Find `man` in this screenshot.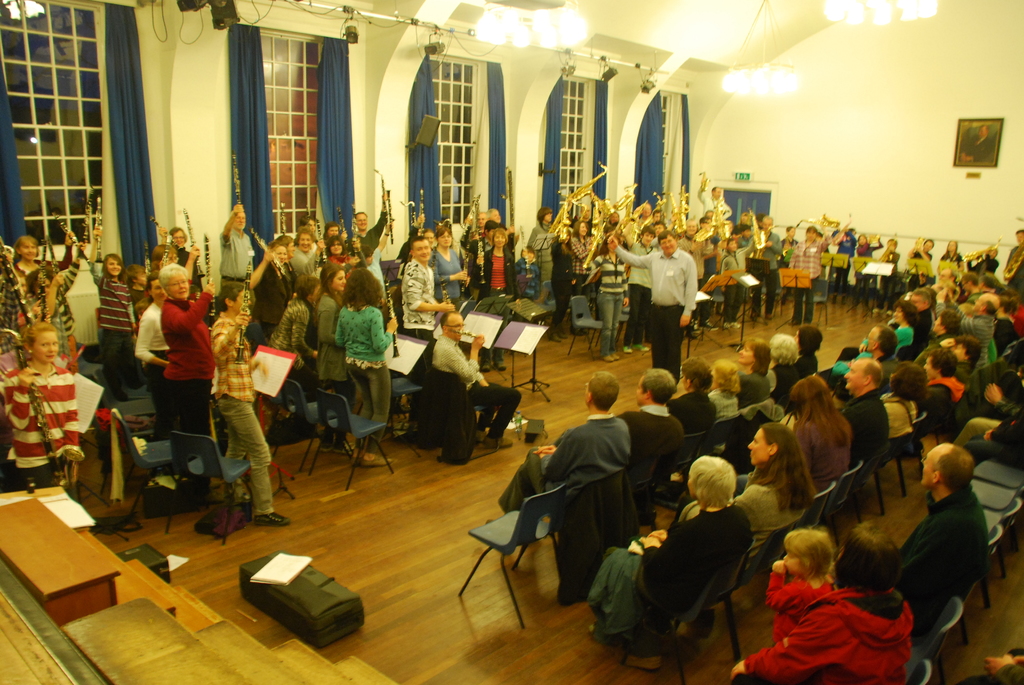
The bounding box for `man` is <box>596,227,694,376</box>.
